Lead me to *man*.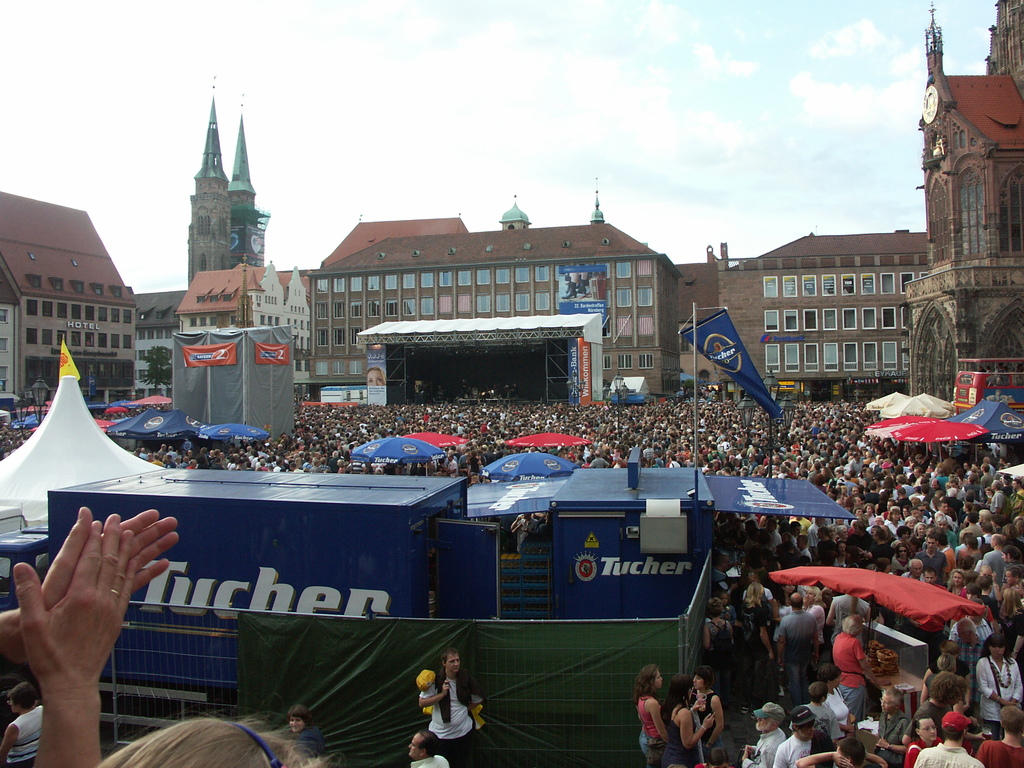
Lead to (916,532,945,584).
